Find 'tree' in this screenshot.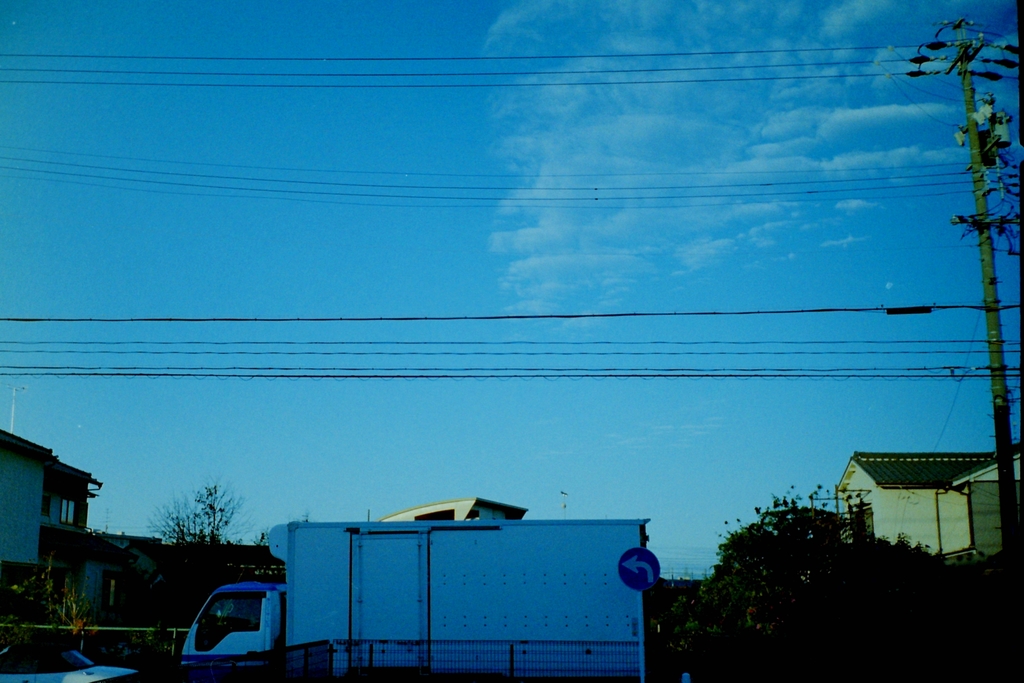
The bounding box for 'tree' is 161 482 243 549.
